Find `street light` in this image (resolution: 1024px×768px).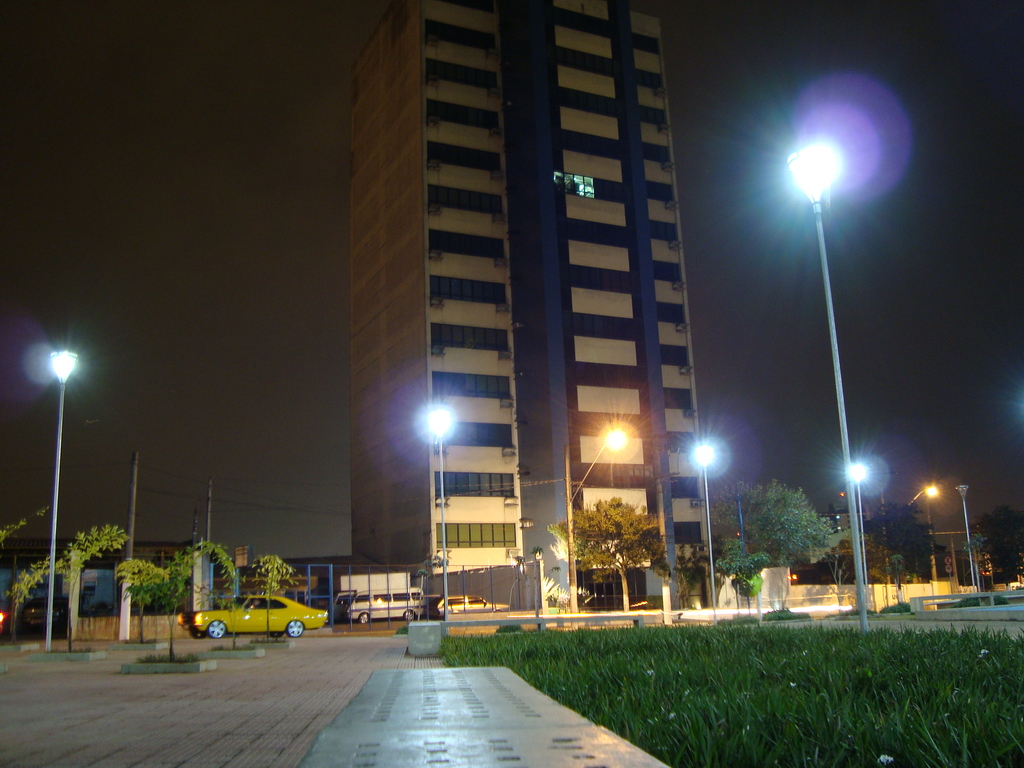
rect(420, 399, 456, 625).
